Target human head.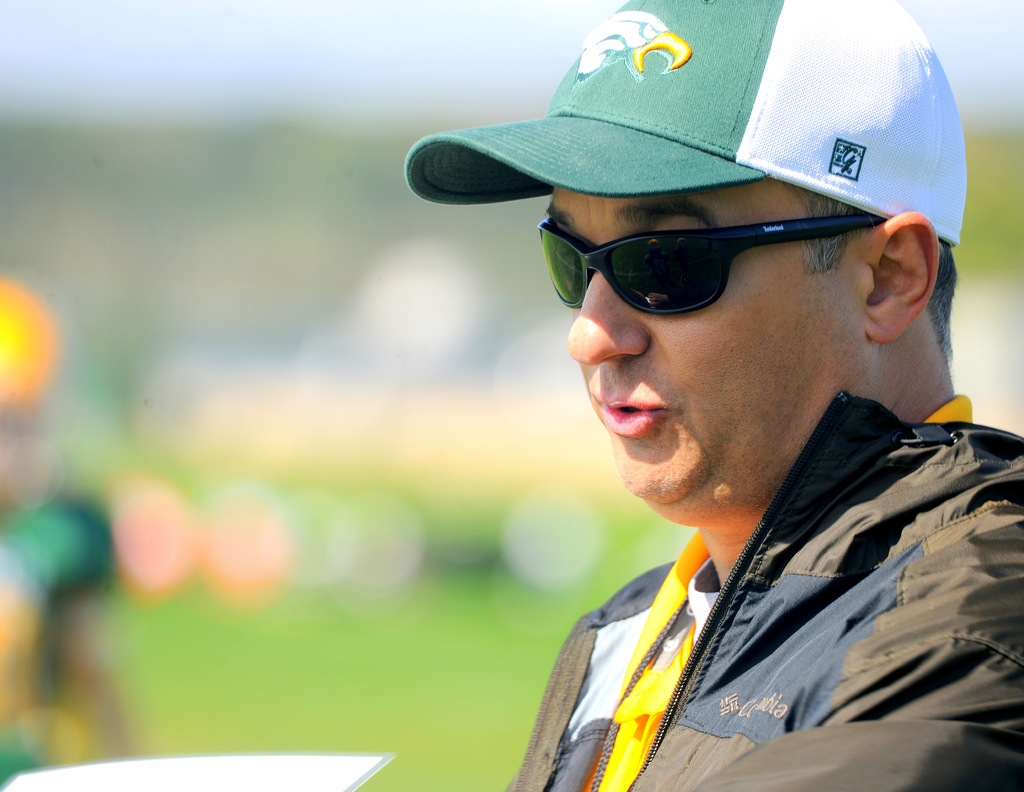
Target region: x1=463, y1=76, x2=980, y2=509.
